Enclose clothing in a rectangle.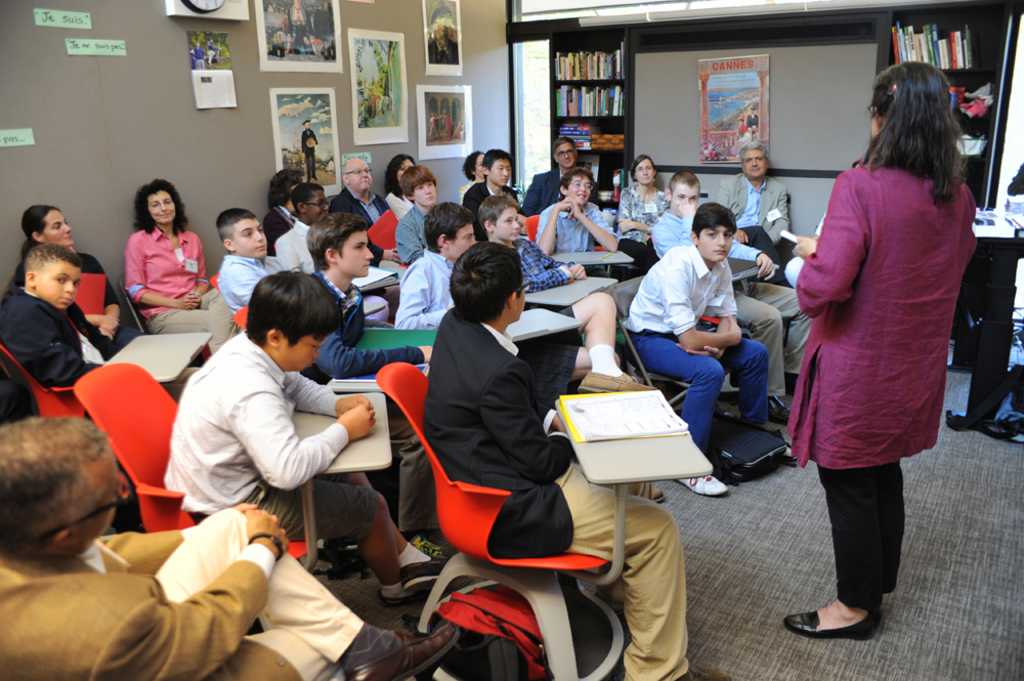
{"left": 166, "top": 330, "right": 376, "bottom": 543}.
